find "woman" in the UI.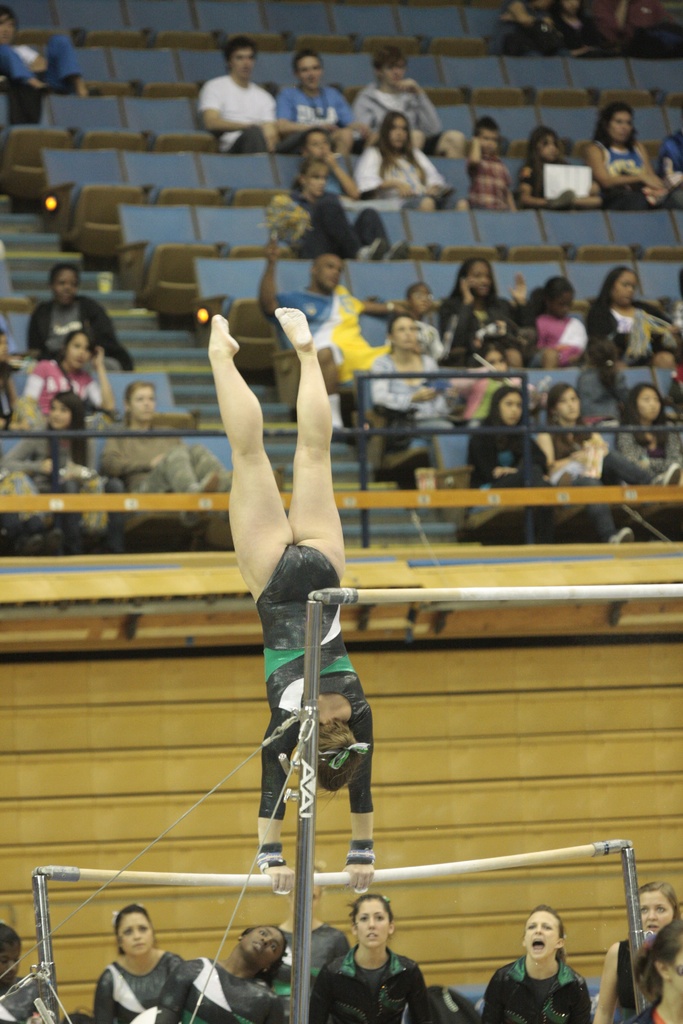
UI element at [x1=27, y1=260, x2=134, y2=370].
